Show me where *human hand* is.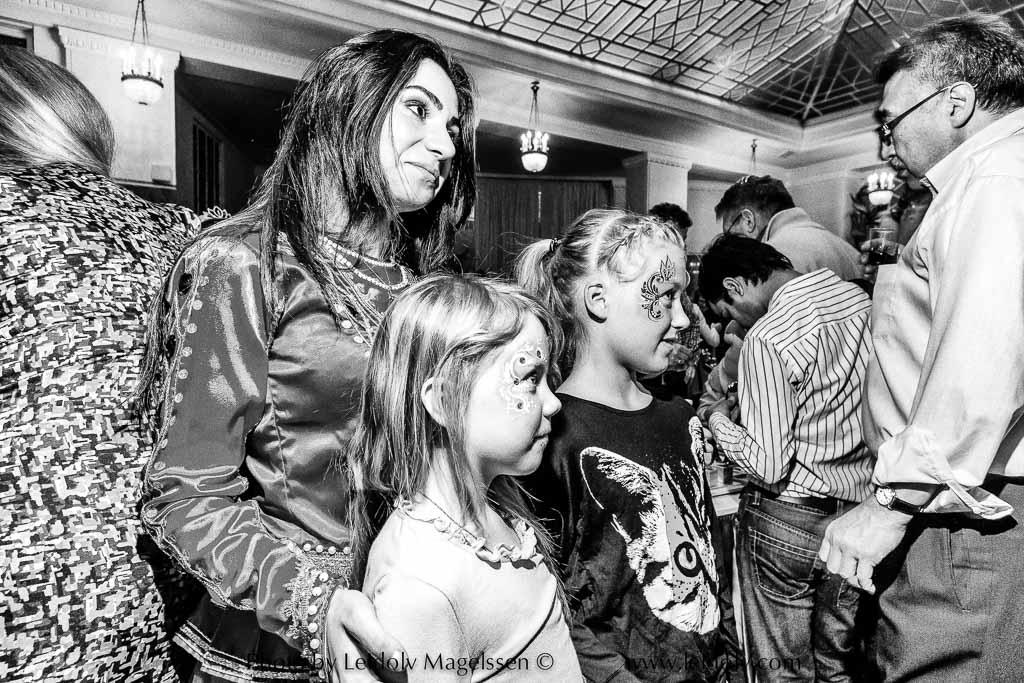
*human hand* is at select_region(837, 493, 923, 598).
